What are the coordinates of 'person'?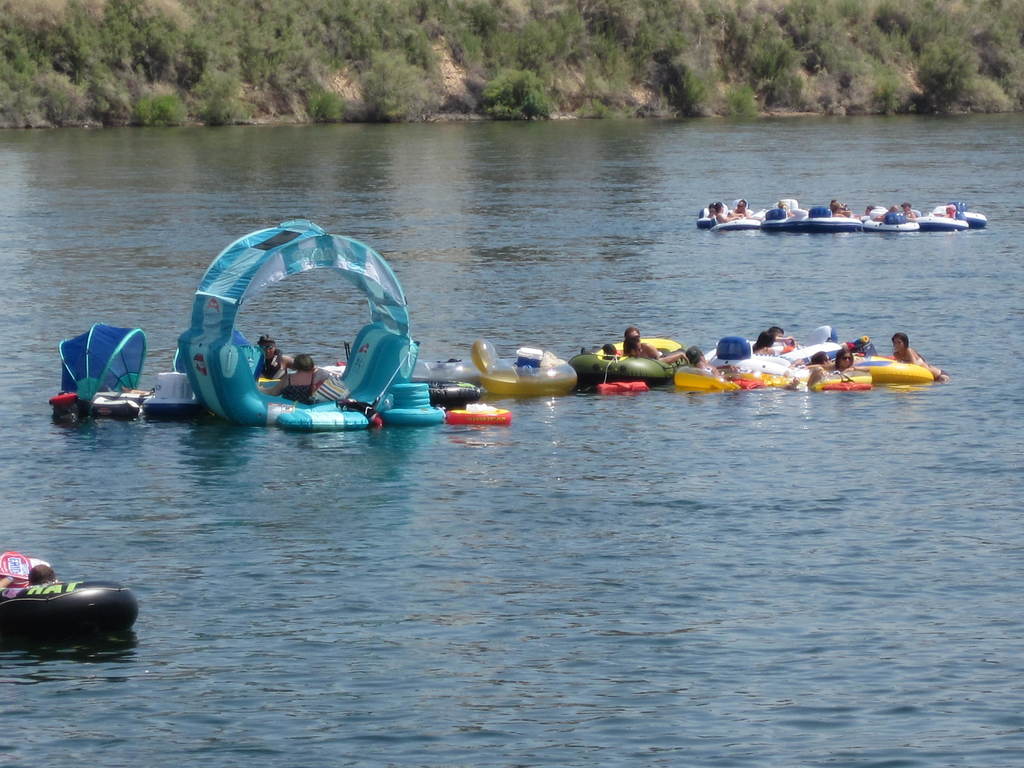
(left=733, top=203, right=752, bottom=227).
